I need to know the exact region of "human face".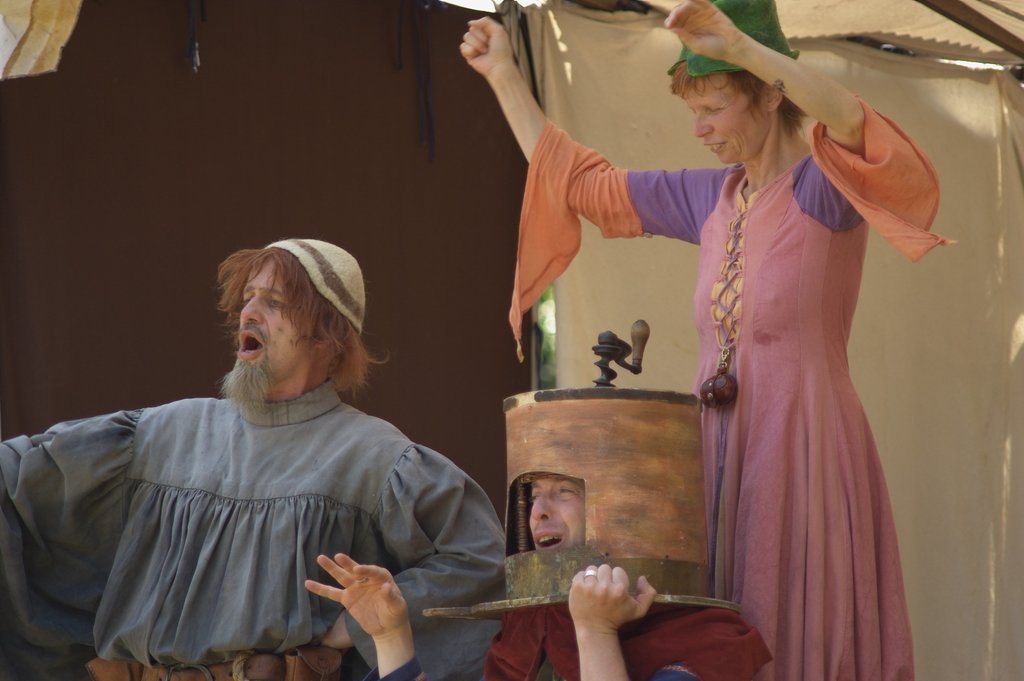
Region: l=692, t=75, r=775, b=161.
